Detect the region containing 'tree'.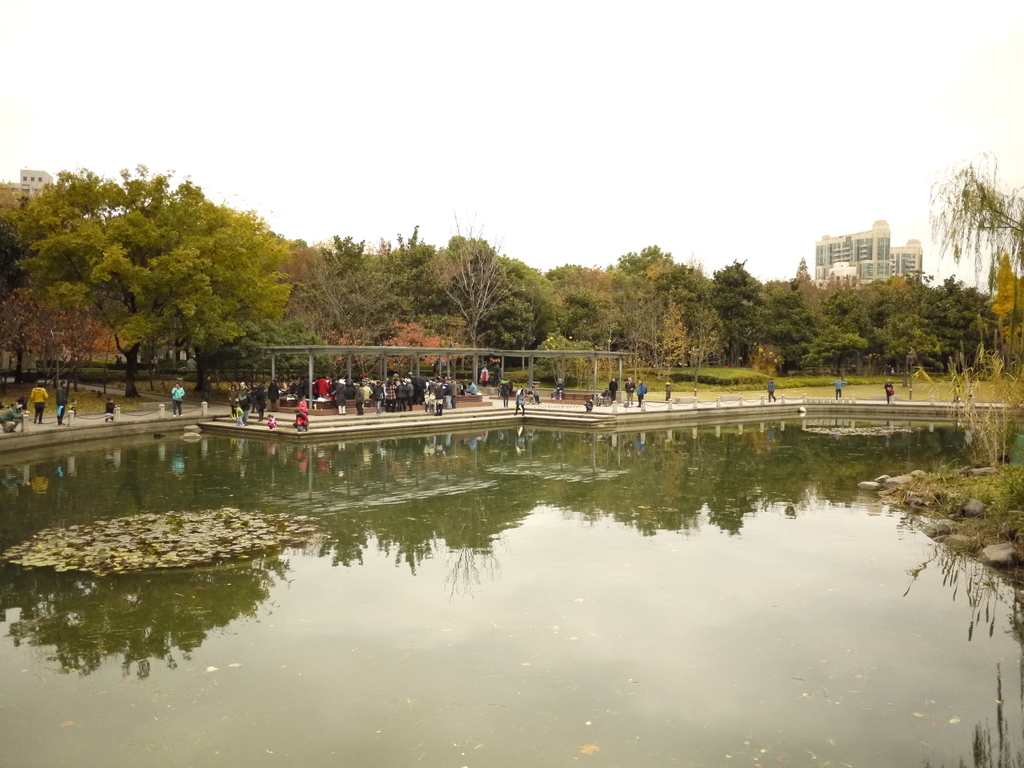
pyautogui.locateOnScreen(23, 202, 127, 364).
